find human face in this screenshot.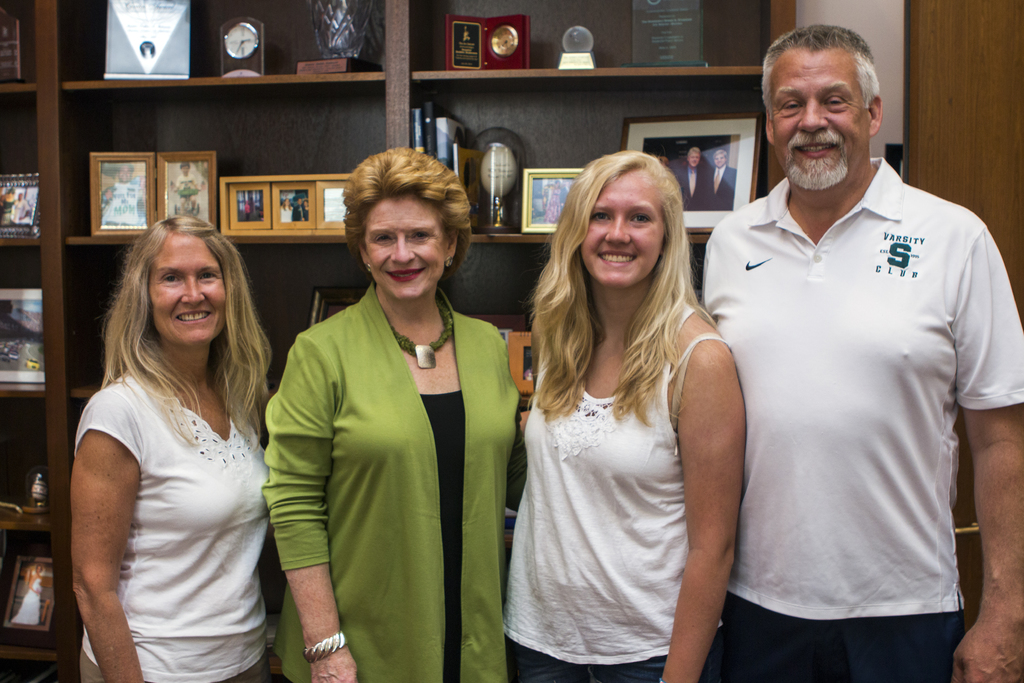
The bounding box for human face is box(691, 152, 701, 168).
